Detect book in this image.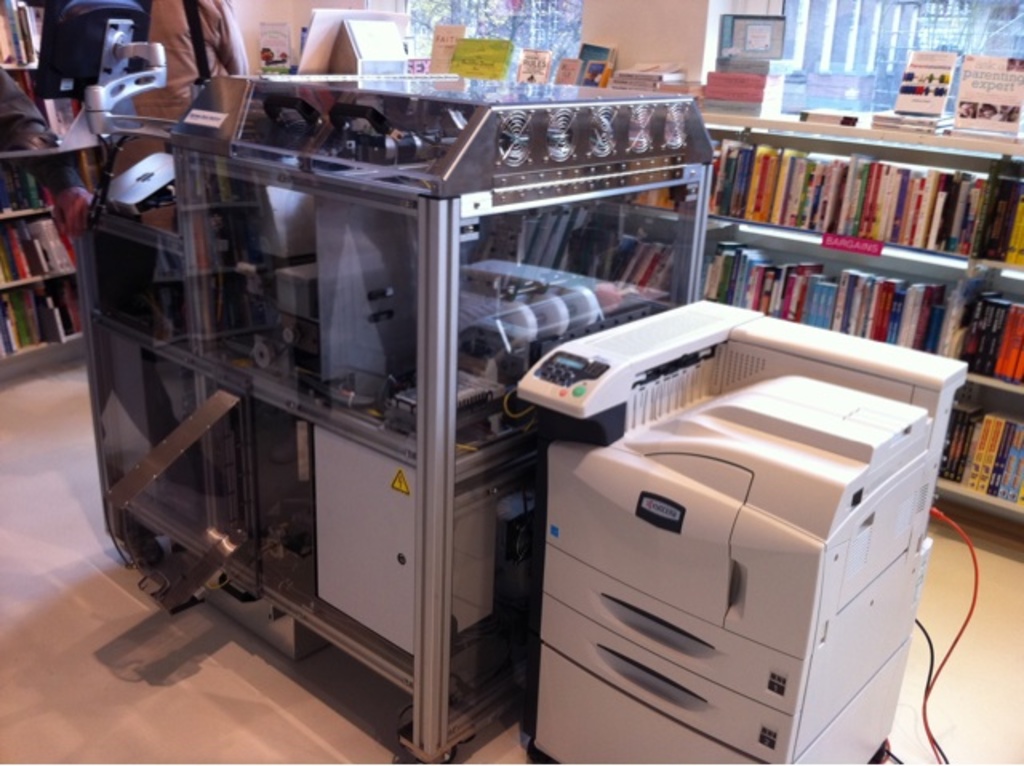
Detection: bbox=(547, 58, 582, 86).
